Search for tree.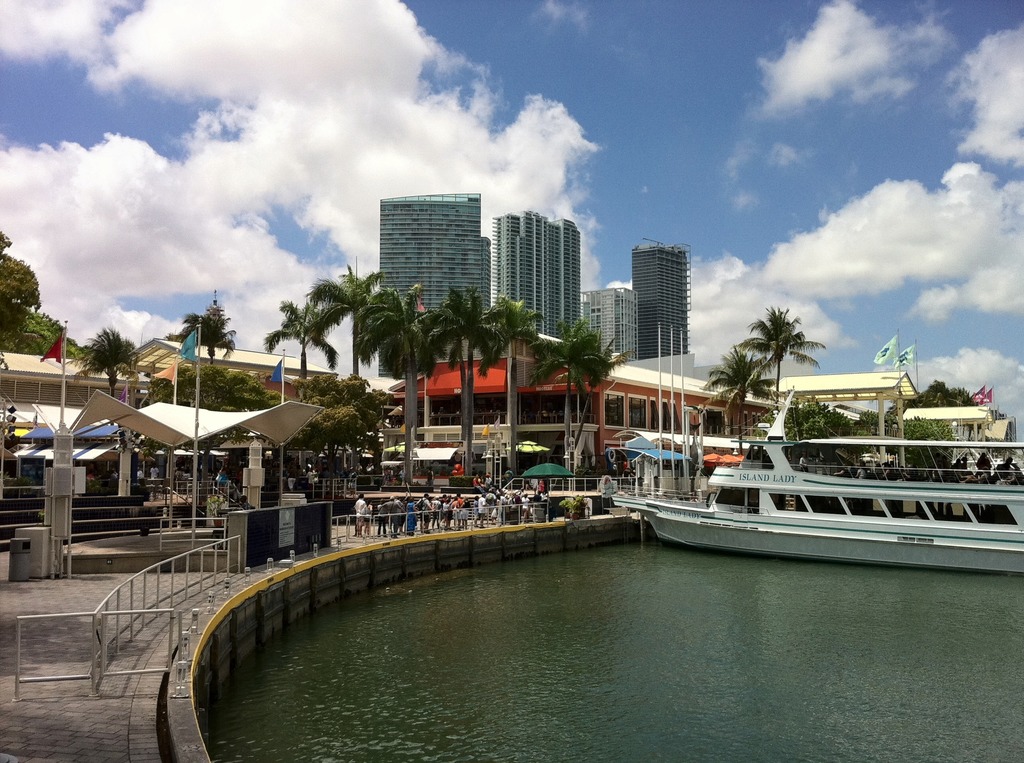
Found at {"x1": 500, "y1": 298, "x2": 544, "y2": 488}.
